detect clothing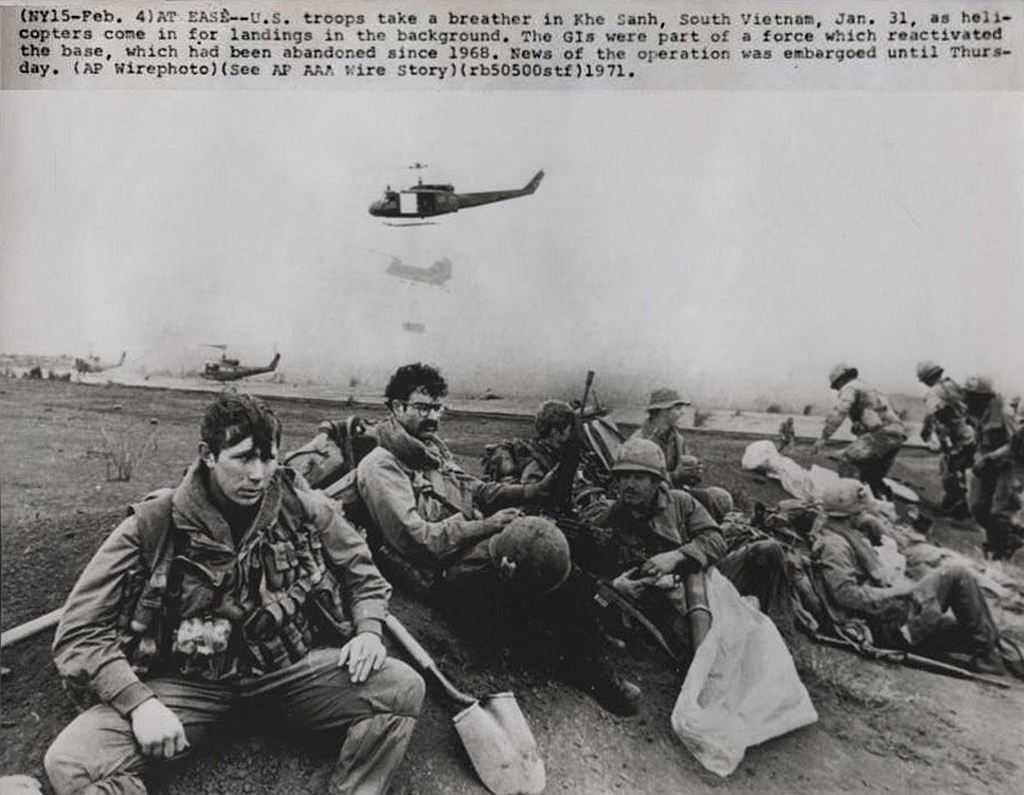
x1=557, y1=485, x2=722, y2=638
